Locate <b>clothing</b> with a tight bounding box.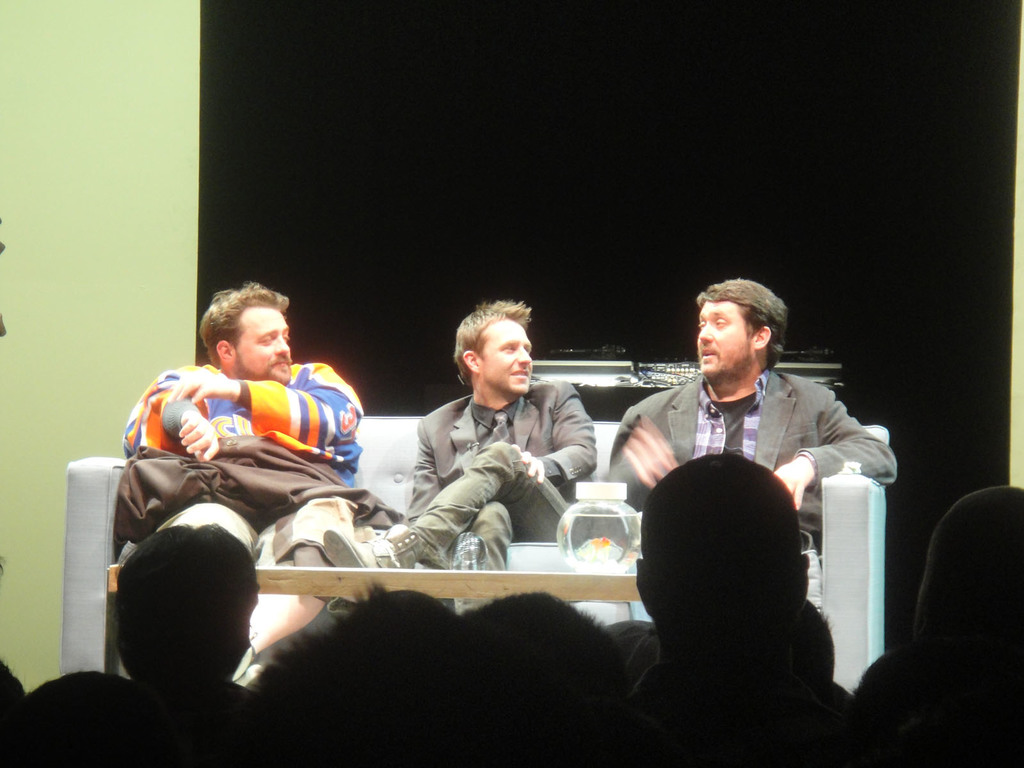
[380, 348, 598, 572].
